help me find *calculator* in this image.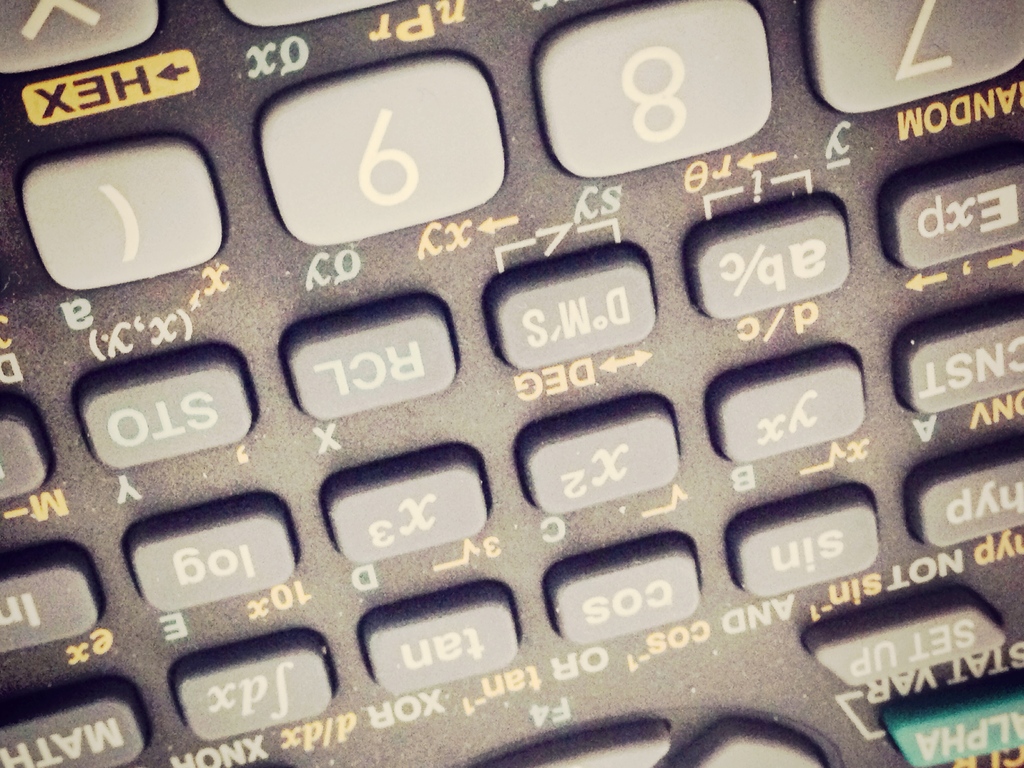
Found it: bbox=[0, 0, 1023, 767].
